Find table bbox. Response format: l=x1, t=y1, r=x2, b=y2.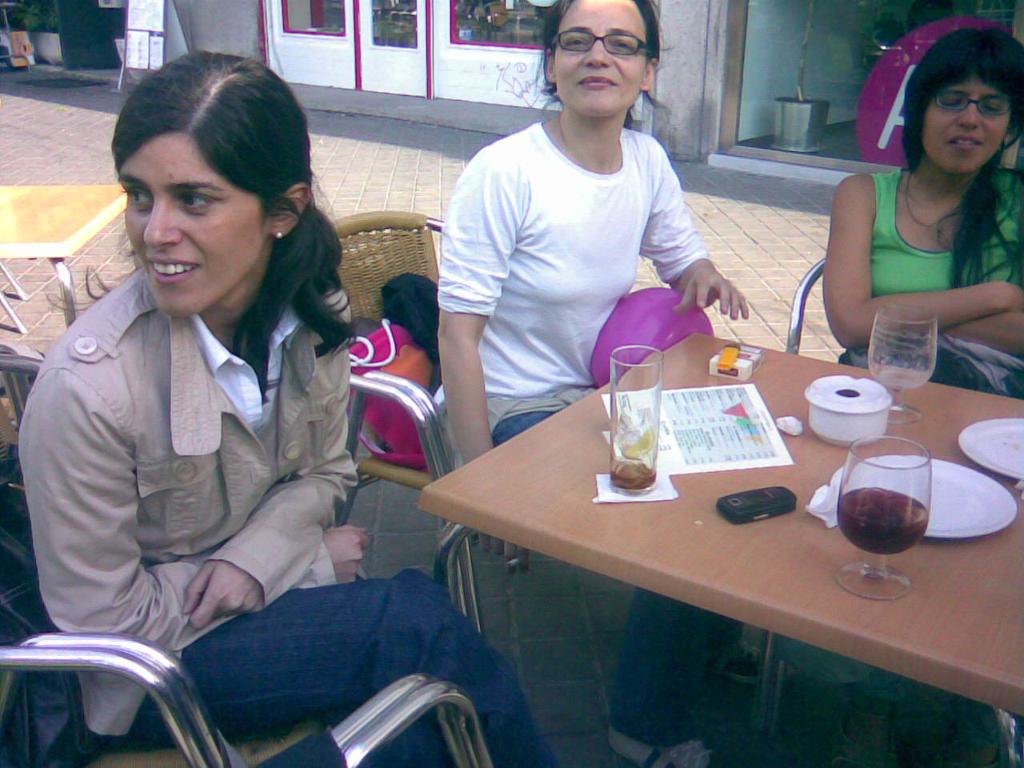
l=418, t=330, r=1023, b=767.
